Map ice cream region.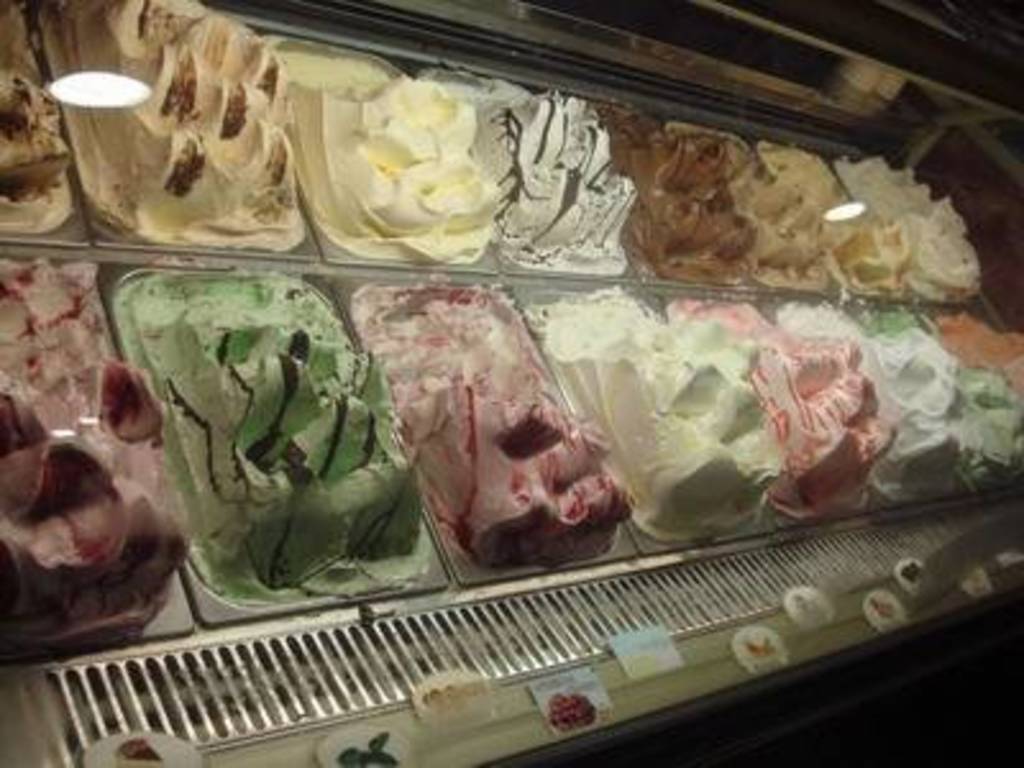
Mapped to {"x1": 0, "y1": 256, "x2": 197, "y2": 655}.
